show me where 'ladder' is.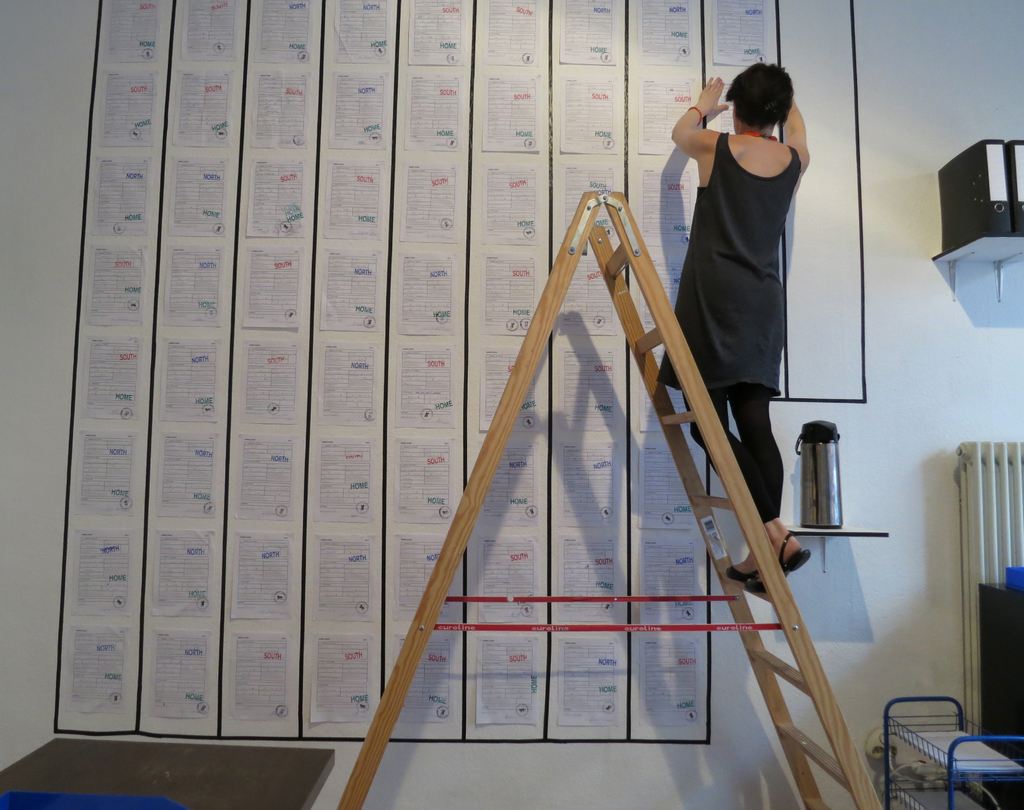
'ladder' is at bbox(337, 189, 882, 809).
